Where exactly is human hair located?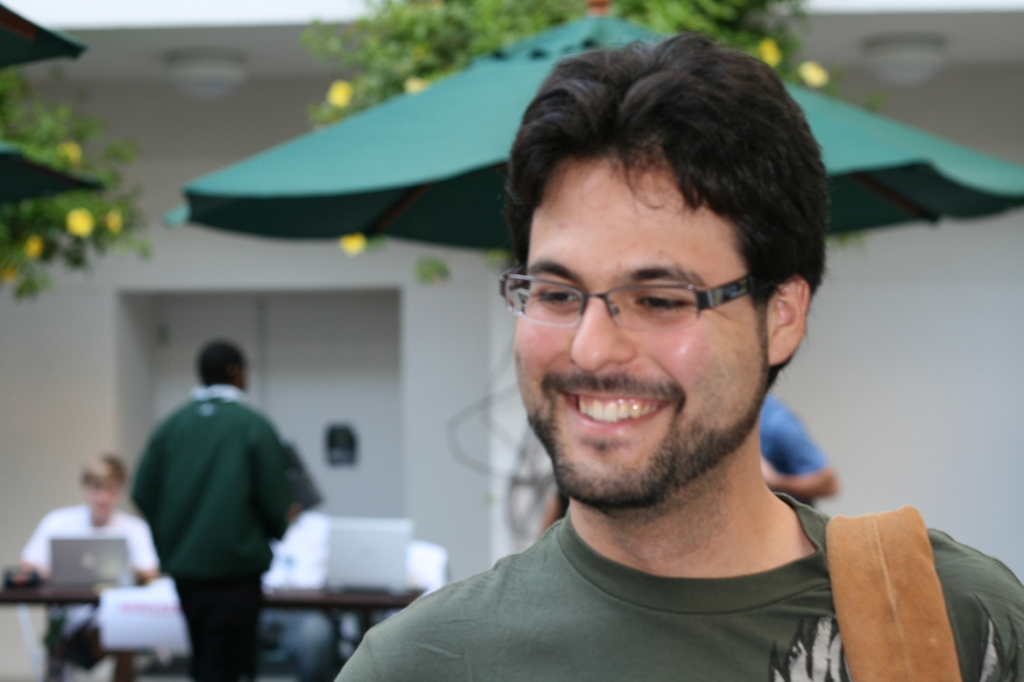
Its bounding box is {"left": 194, "top": 341, "right": 246, "bottom": 385}.
